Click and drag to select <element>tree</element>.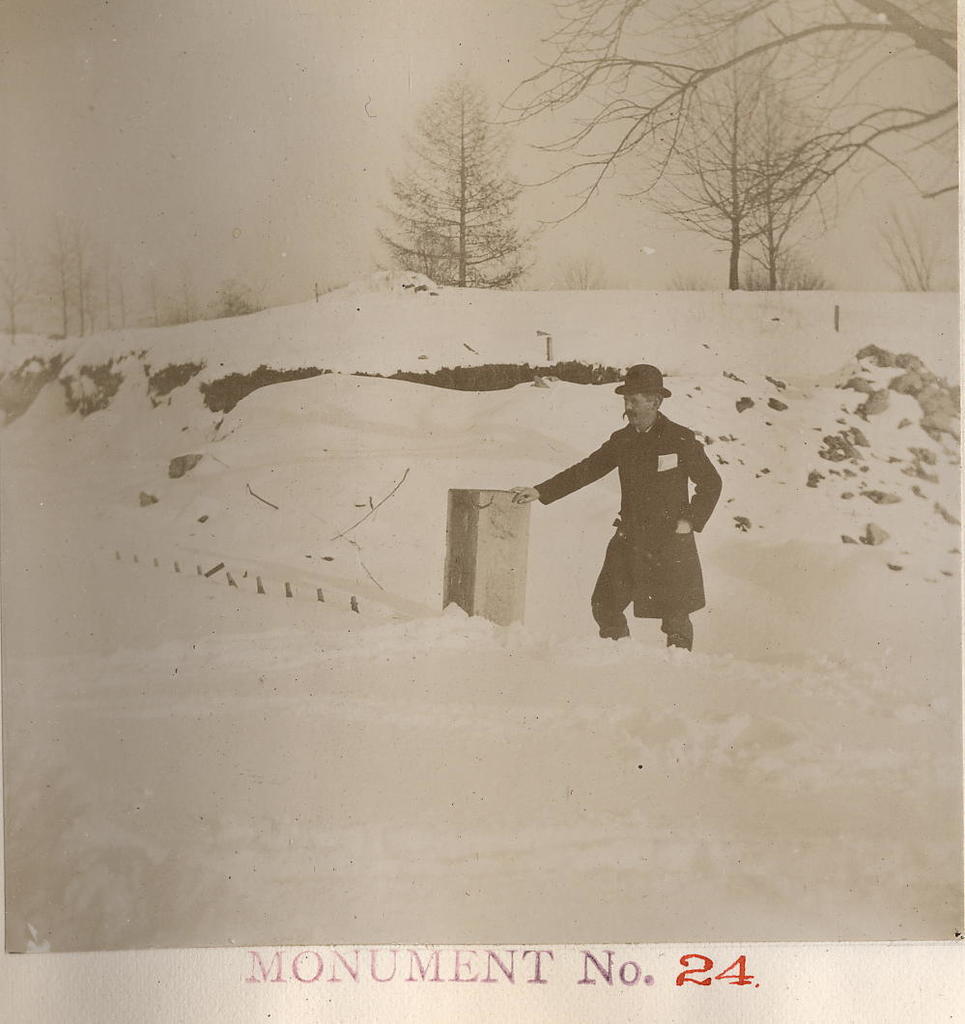
Selection: x1=370 y1=89 x2=565 y2=290.
